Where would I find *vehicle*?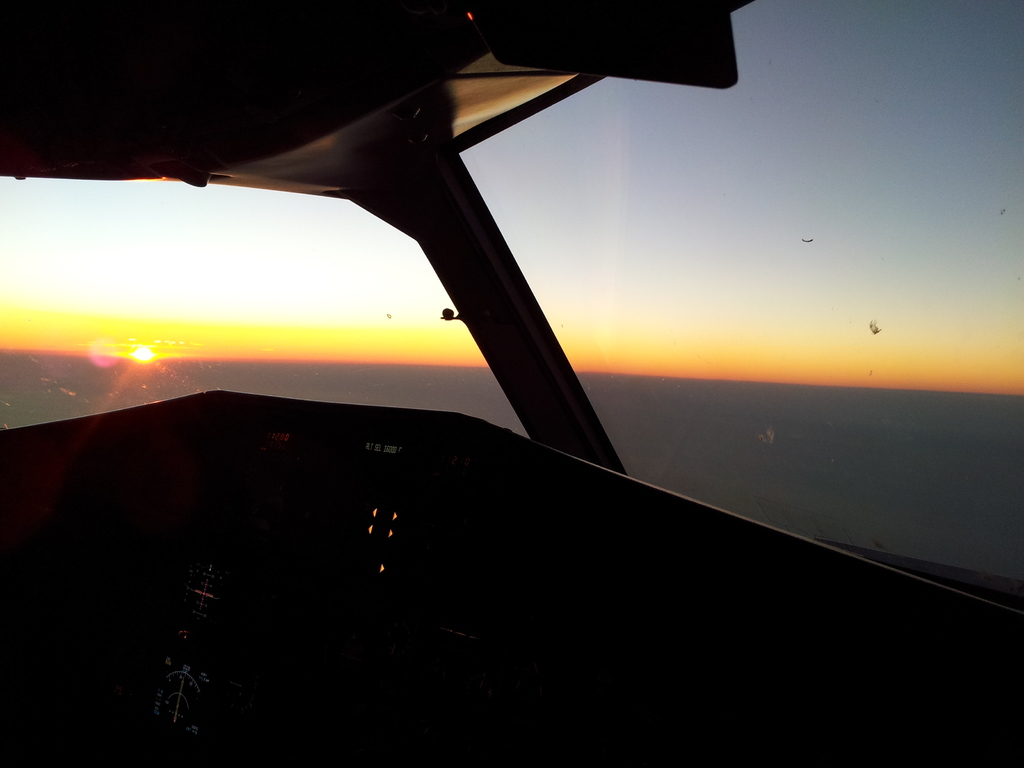
At 16 0 937 657.
